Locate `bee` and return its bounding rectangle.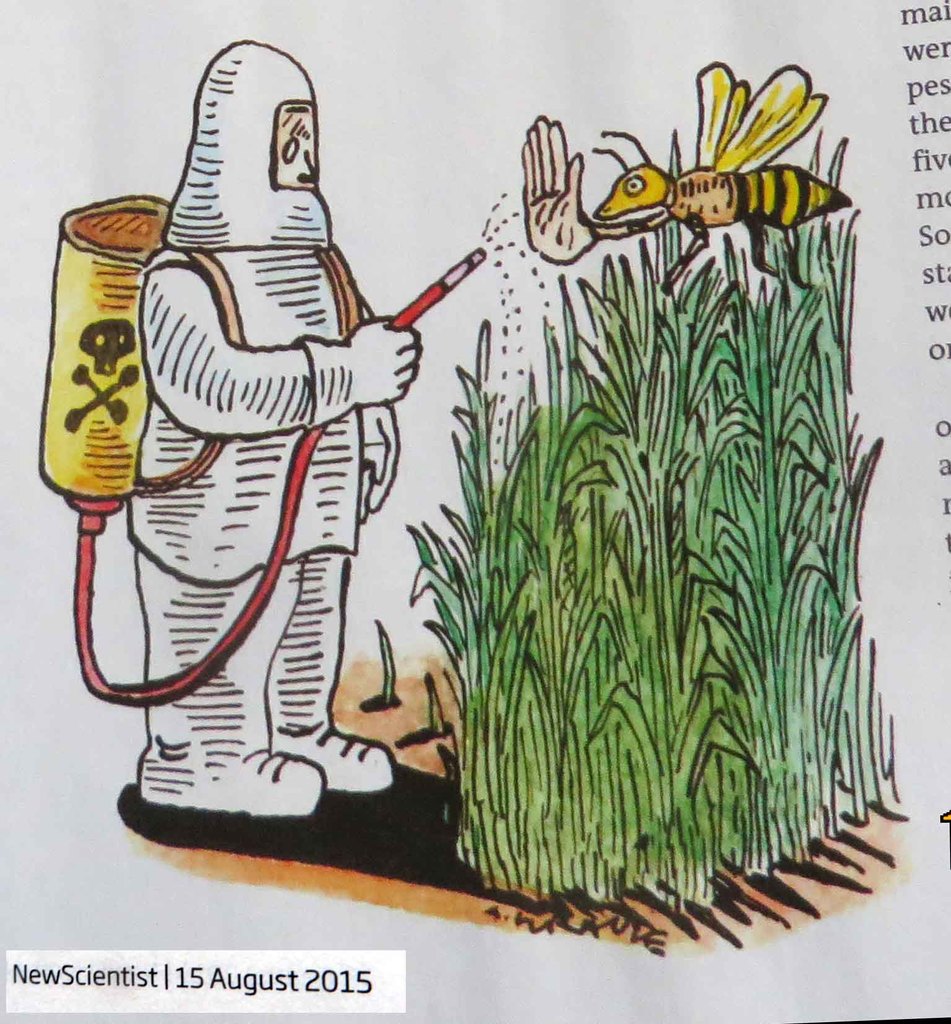
<box>599,58,850,287</box>.
